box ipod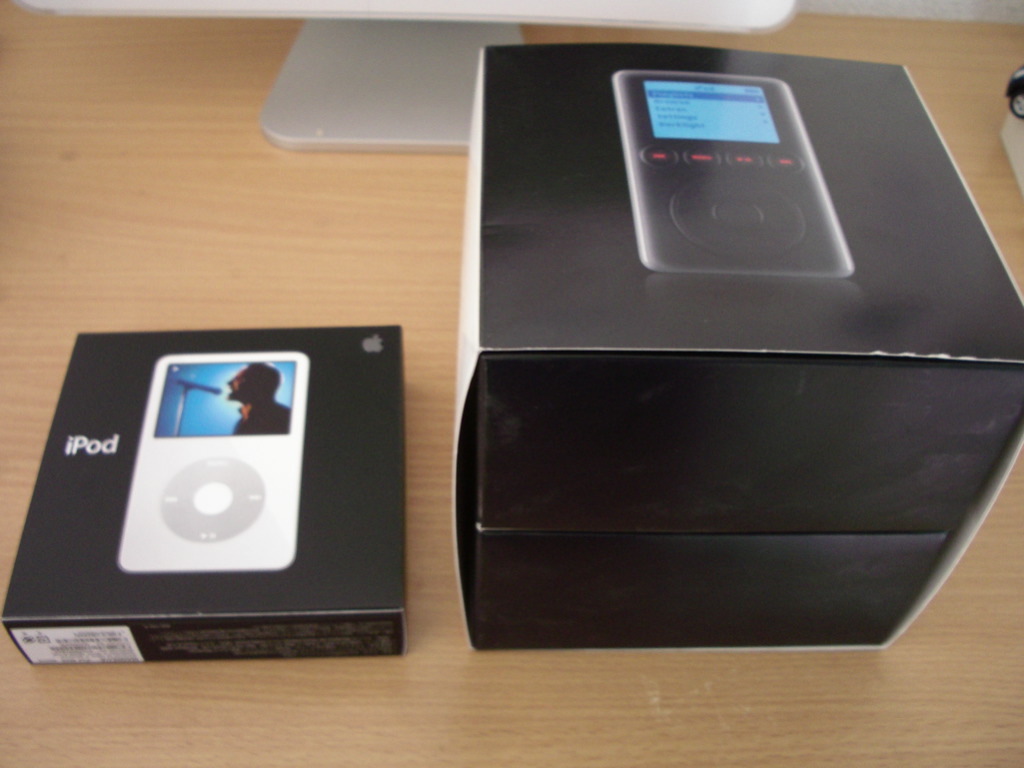
left=610, top=64, right=854, bottom=270
